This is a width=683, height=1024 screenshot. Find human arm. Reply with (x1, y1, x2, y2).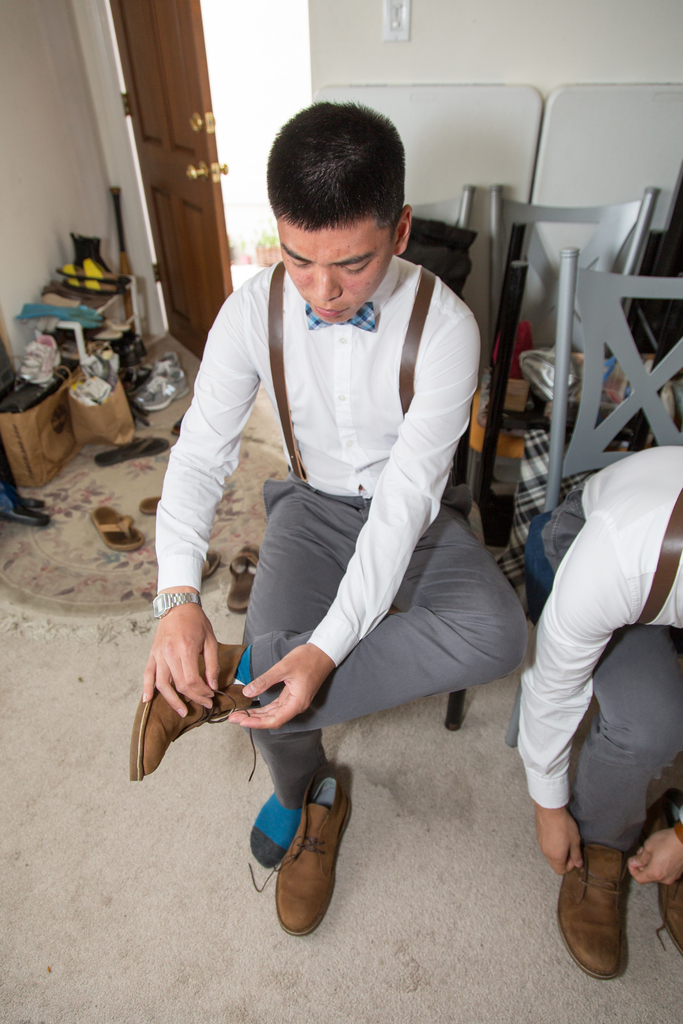
(229, 314, 478, 732).
